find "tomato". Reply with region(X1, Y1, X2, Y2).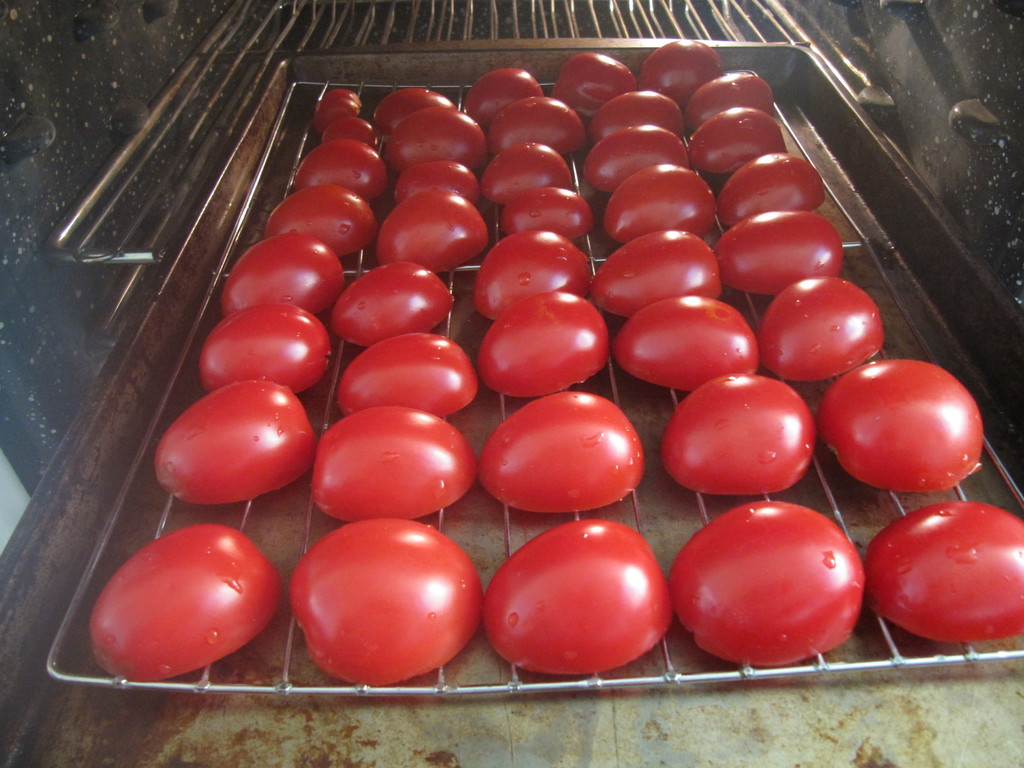
region(472, 289, 610, 397).
